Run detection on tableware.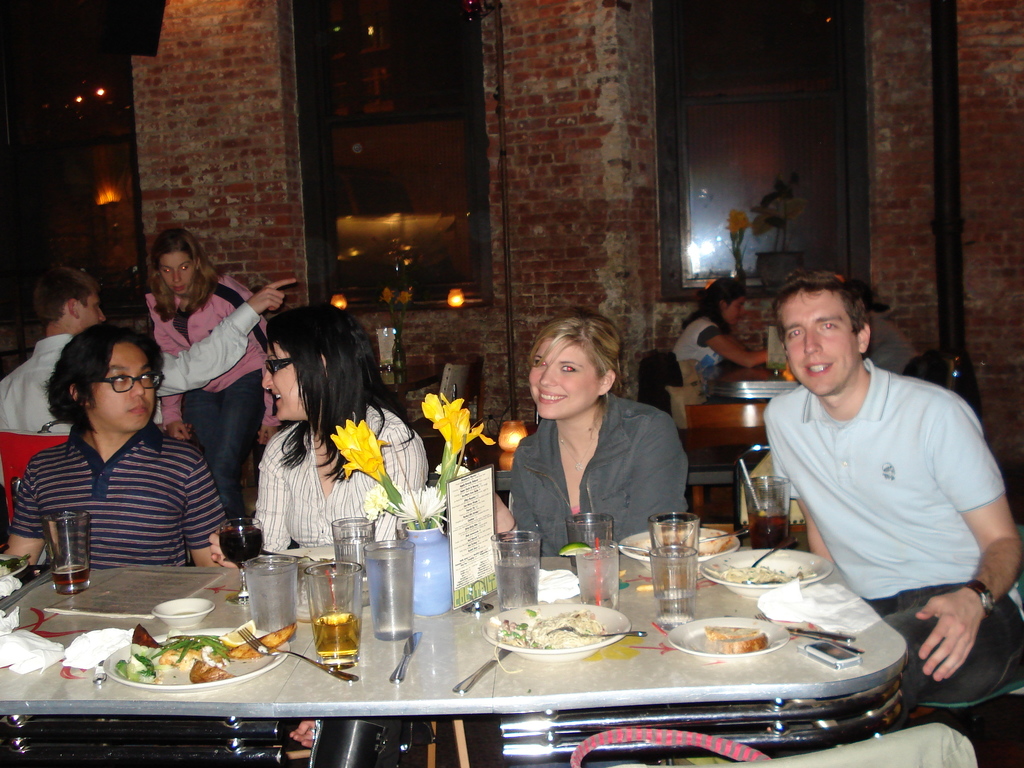
Result: bbox=(701, 545, 833, 600).
